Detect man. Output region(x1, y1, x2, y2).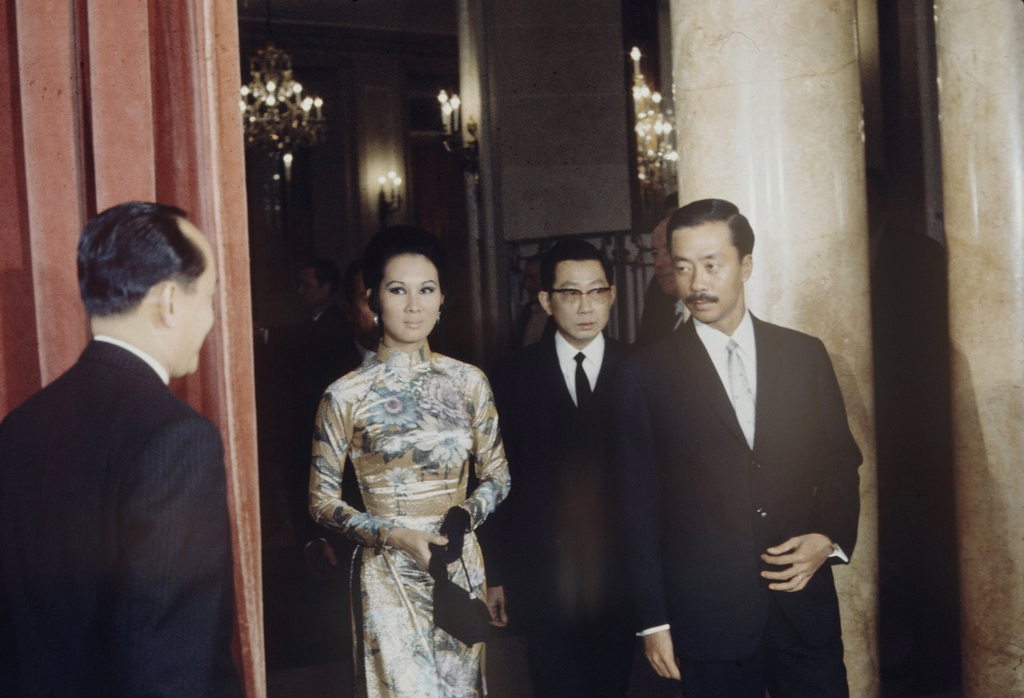
region(624, 199, 860, 697).
